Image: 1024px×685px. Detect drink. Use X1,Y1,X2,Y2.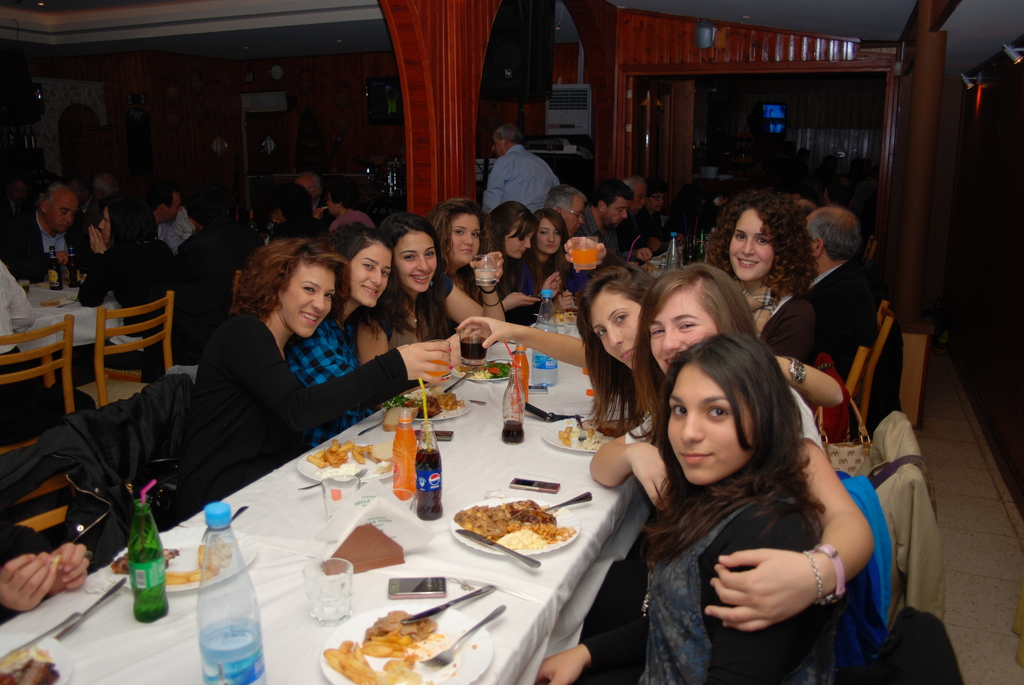
68,242,82,288.
